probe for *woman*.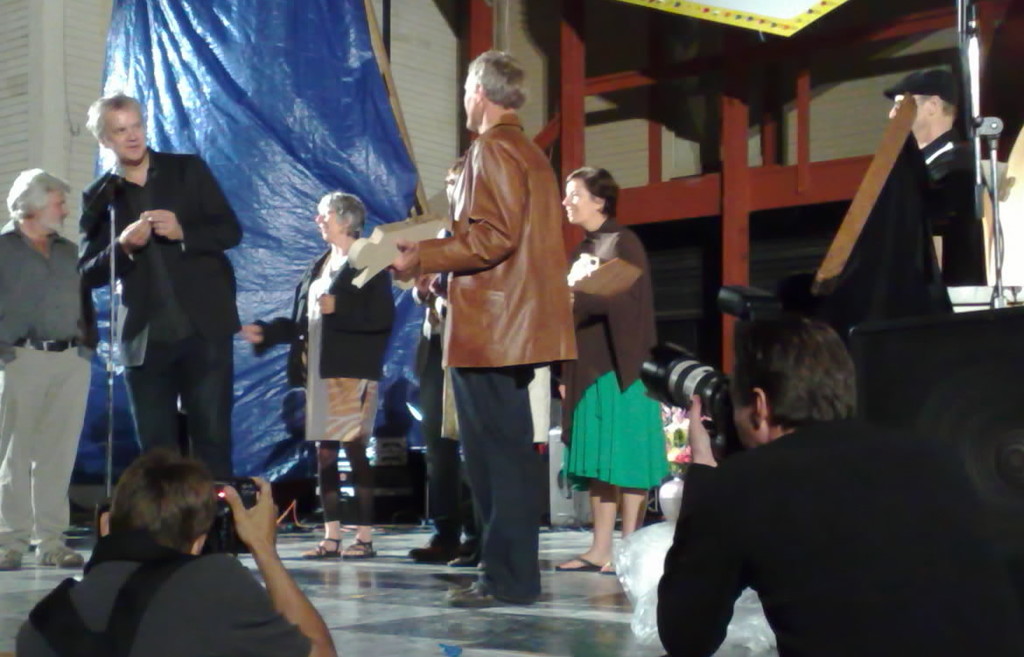
Probe result: region(242, 189, 398, 556).
